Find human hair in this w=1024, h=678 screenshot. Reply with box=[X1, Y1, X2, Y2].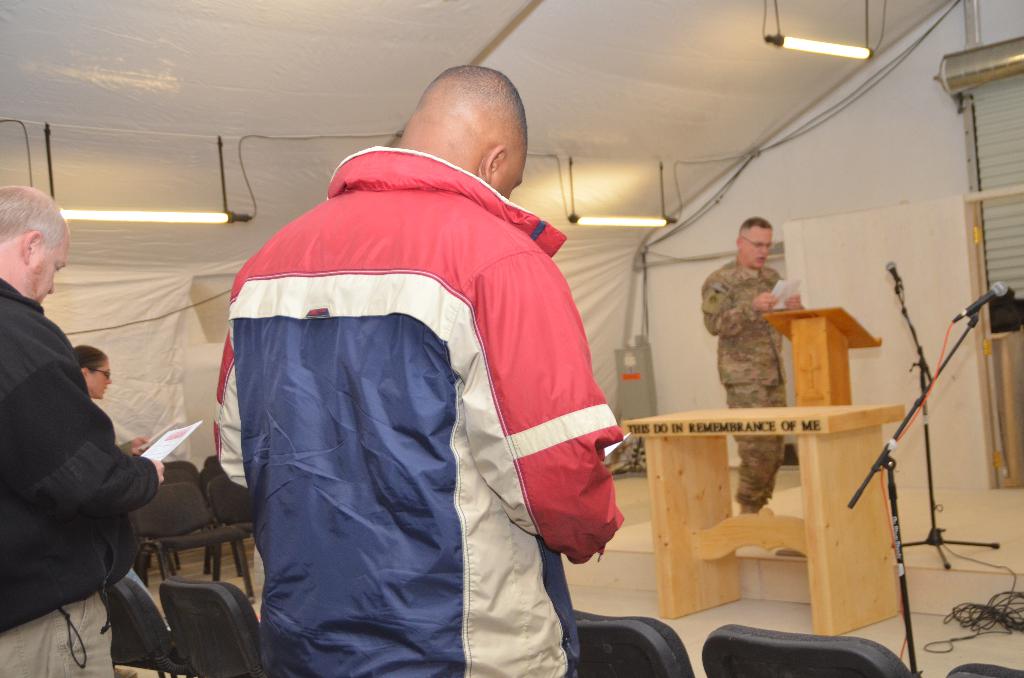
box=[421, 63, 534, 163].
